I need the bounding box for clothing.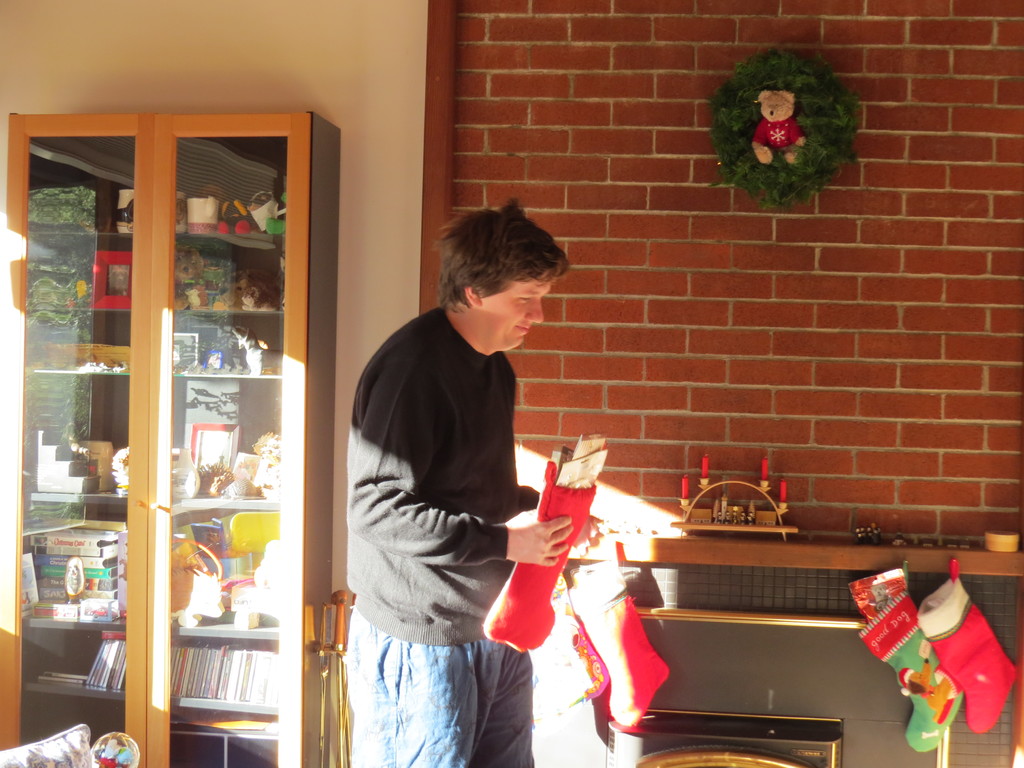
Here it is: [left=348, top=302, right=592, bottom=767].
